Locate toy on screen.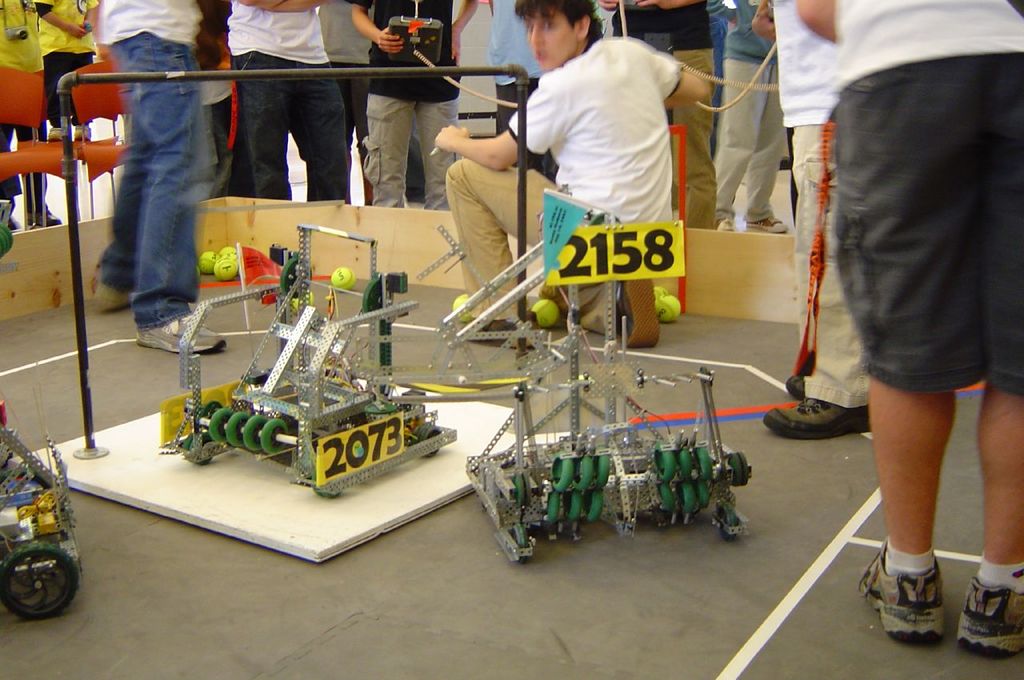
On screen at 162/235/444/473.
